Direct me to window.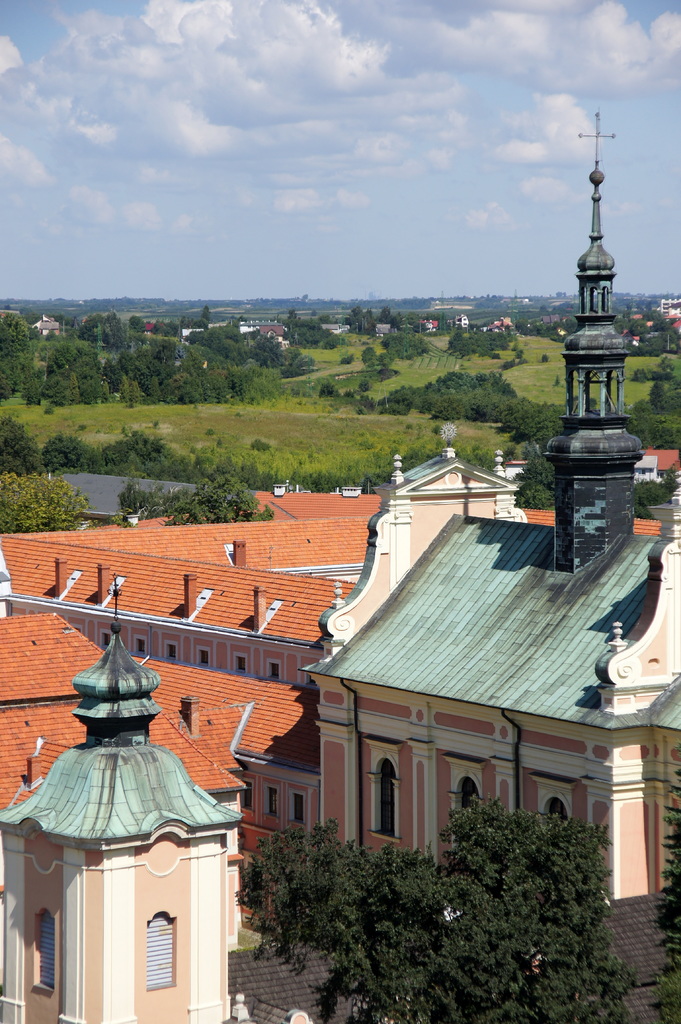
Direction: <region>365, 762, 417, 864</region>.
